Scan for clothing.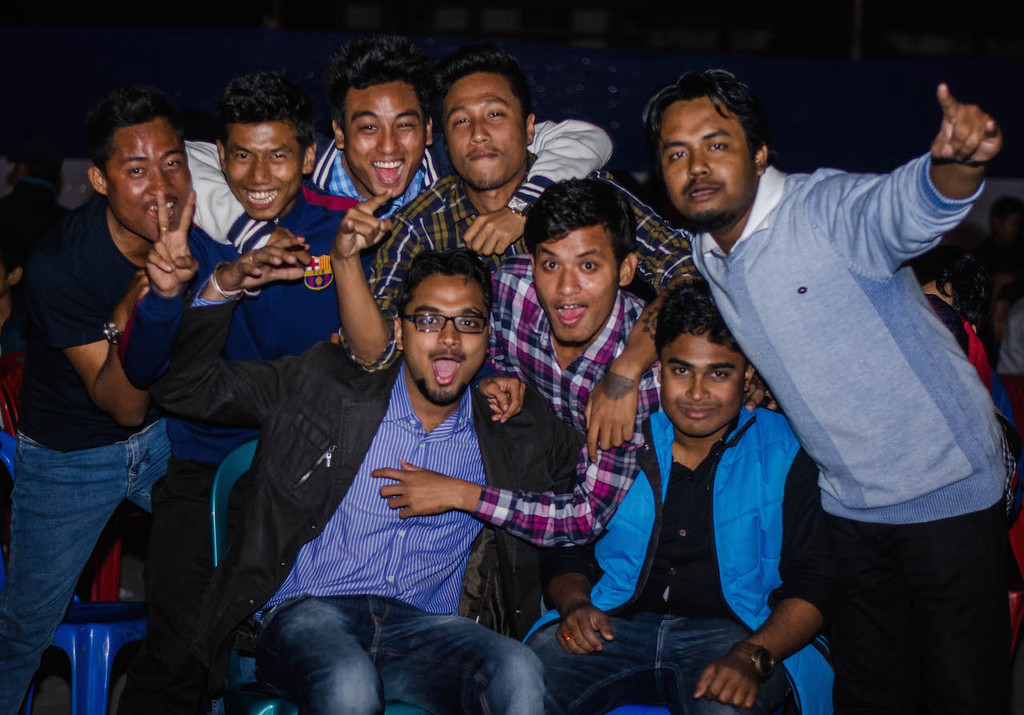
Scan result: box(655, 99, 998, 669).
